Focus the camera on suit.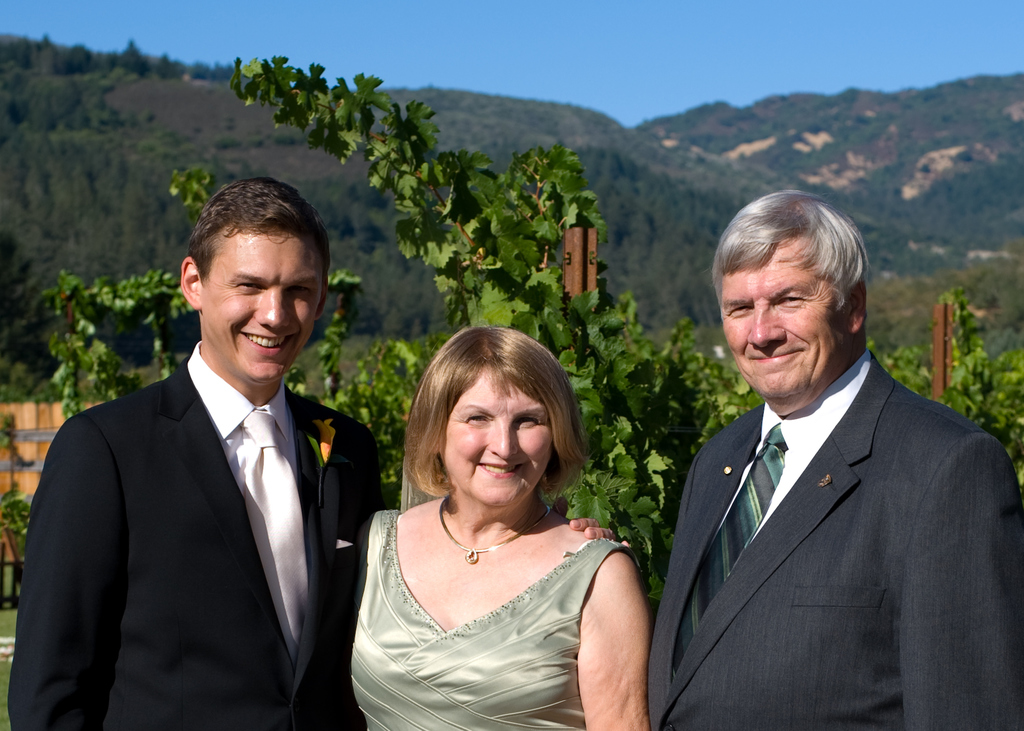
Focus region: bbox=[650, 348, 1023, 730].
